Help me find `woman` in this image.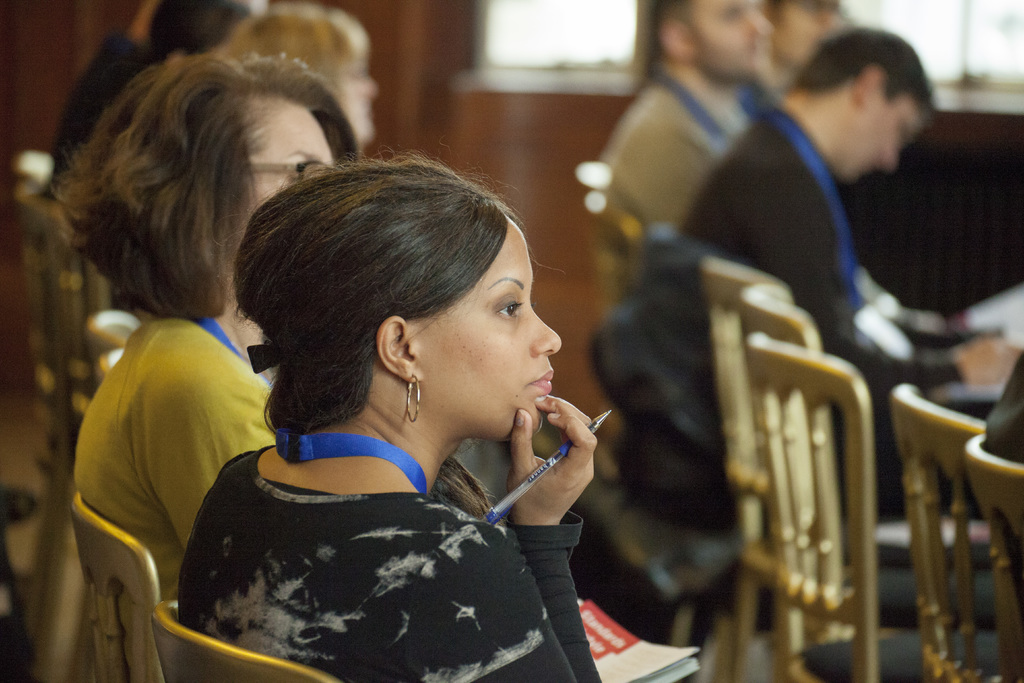
Found it: [left=148, top=0, right=259, bottom=58].
